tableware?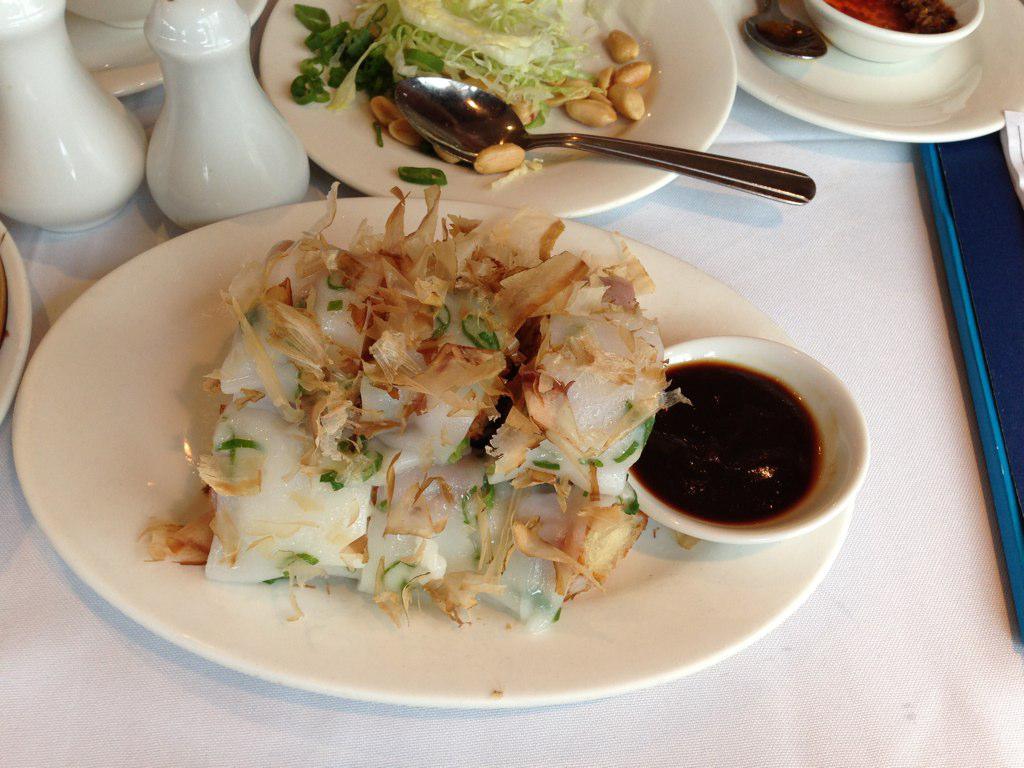
locate(396, 72, 820, 216)
